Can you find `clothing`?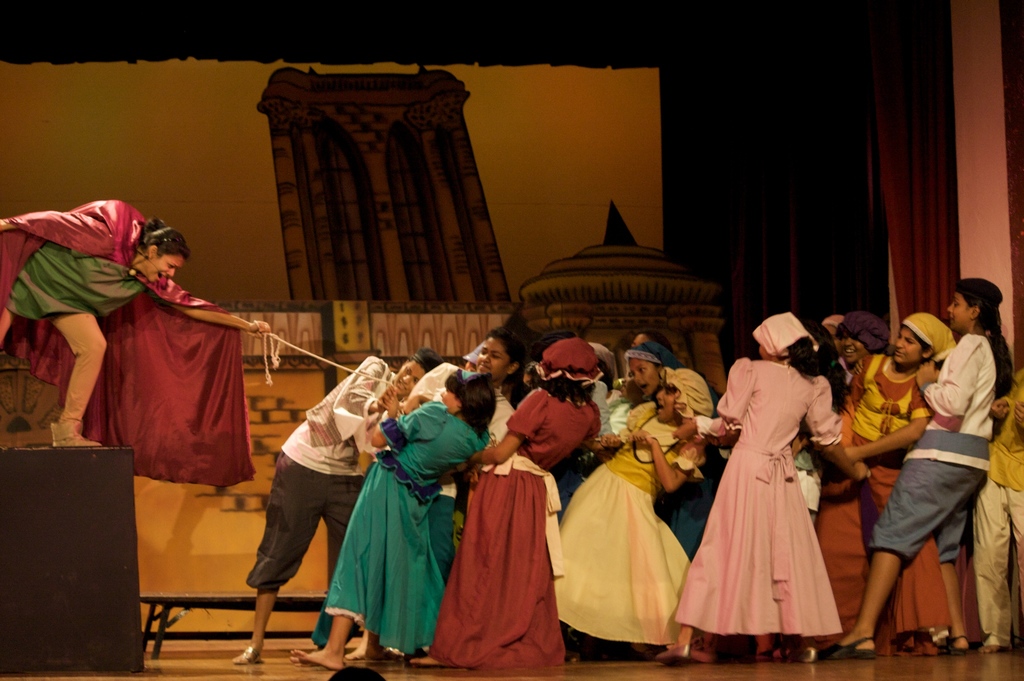
Yes, bounding box: 866 331 999 565.
